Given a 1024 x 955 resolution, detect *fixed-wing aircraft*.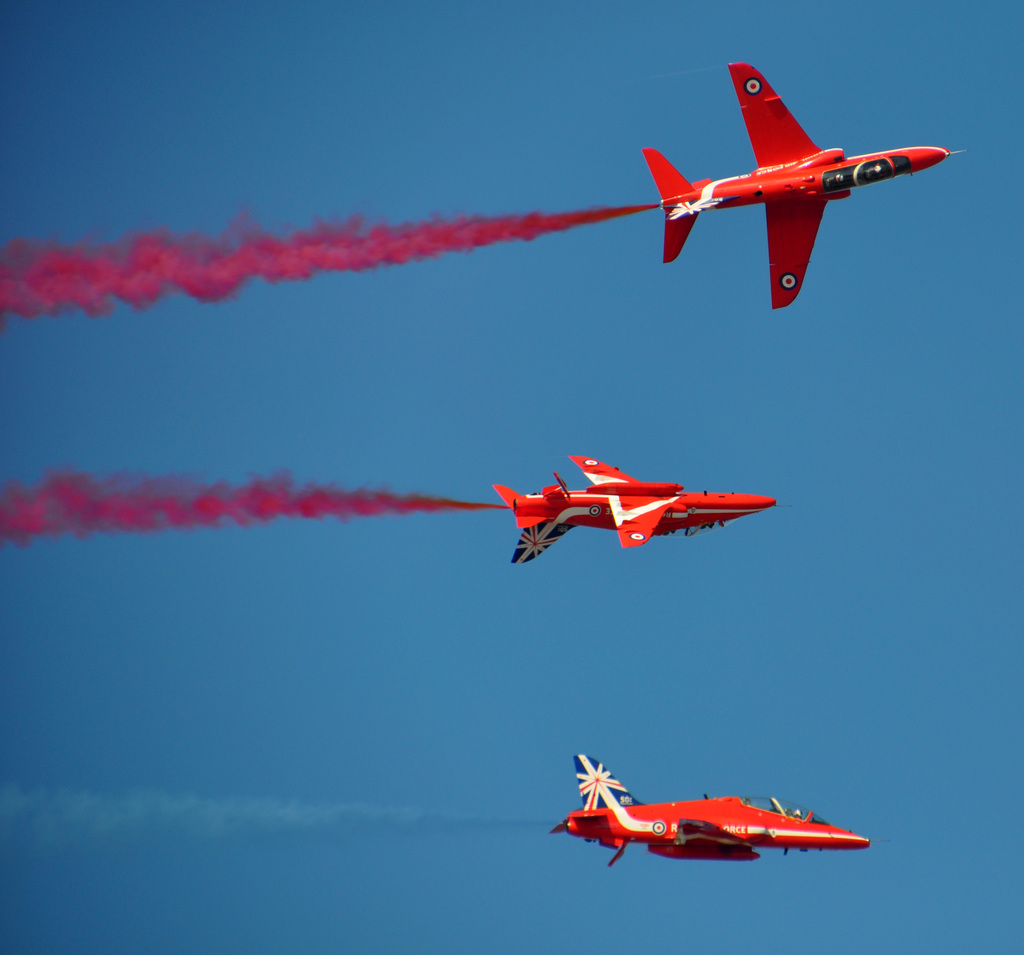
pyautogui.locateOnScreen(488, 454, 776, 563).
